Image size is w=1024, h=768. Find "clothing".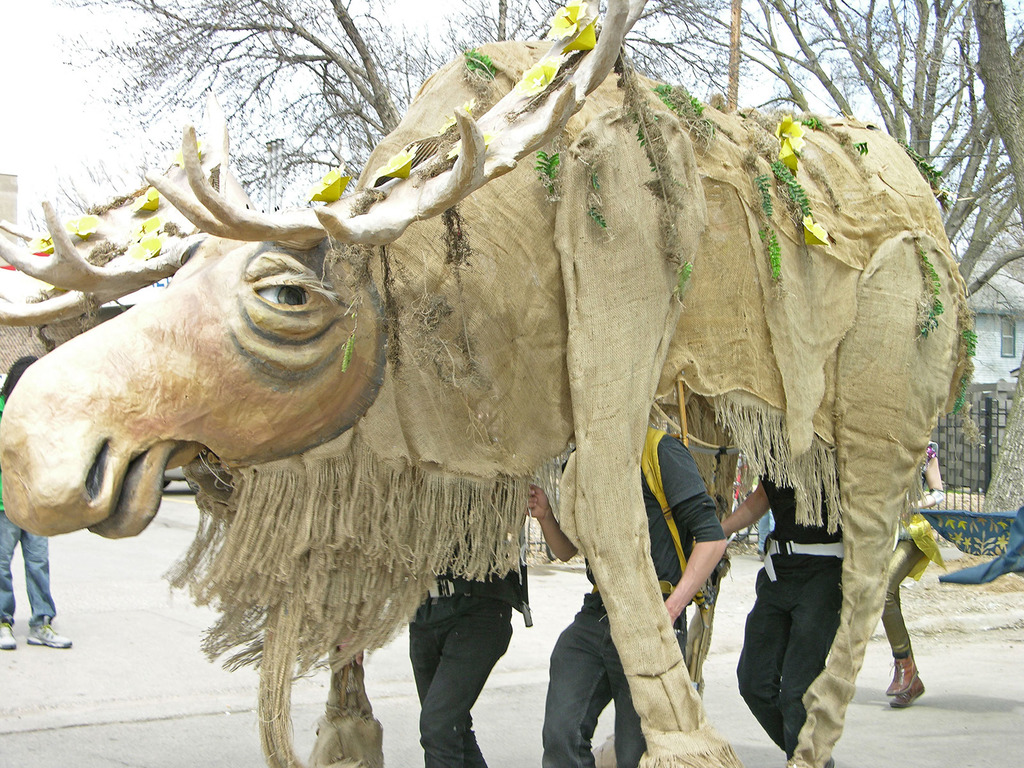
[410, 572, 513, 767].
